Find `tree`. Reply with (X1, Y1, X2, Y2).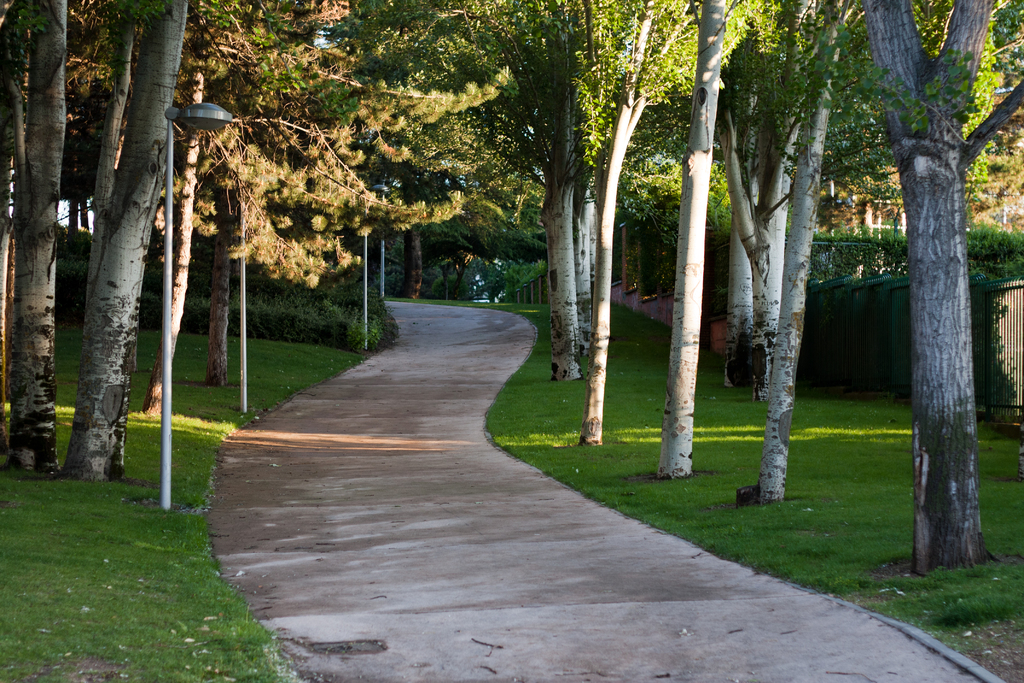
(344, 0, 796, 390).
